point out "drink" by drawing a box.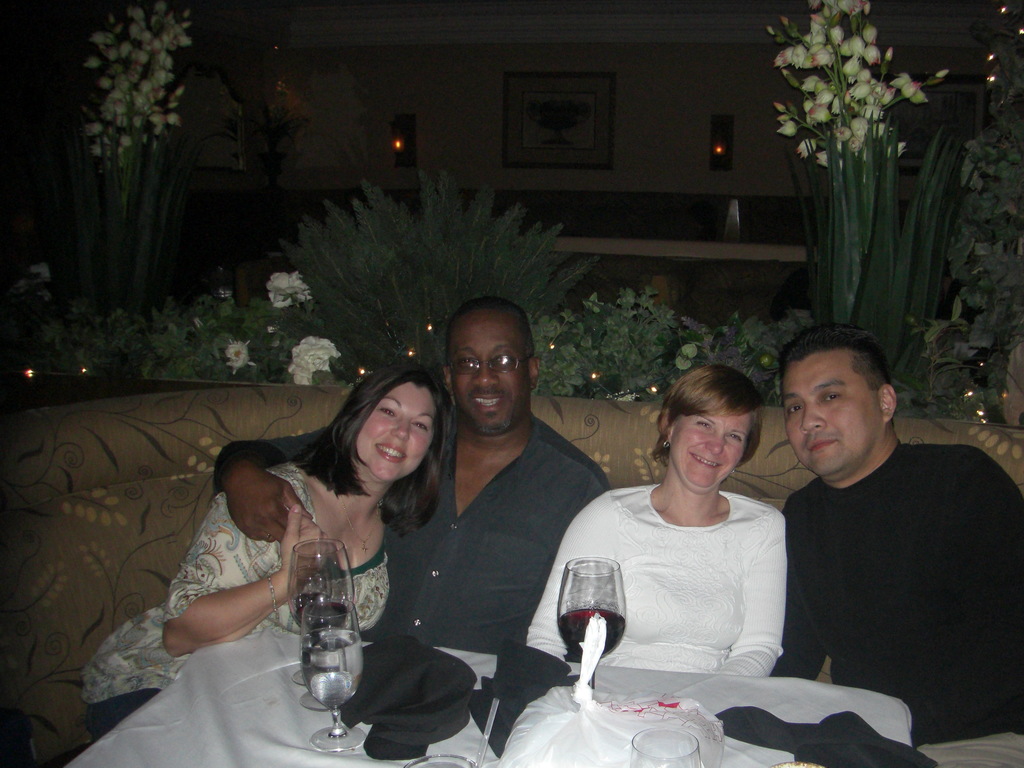
300 637 362 705.
